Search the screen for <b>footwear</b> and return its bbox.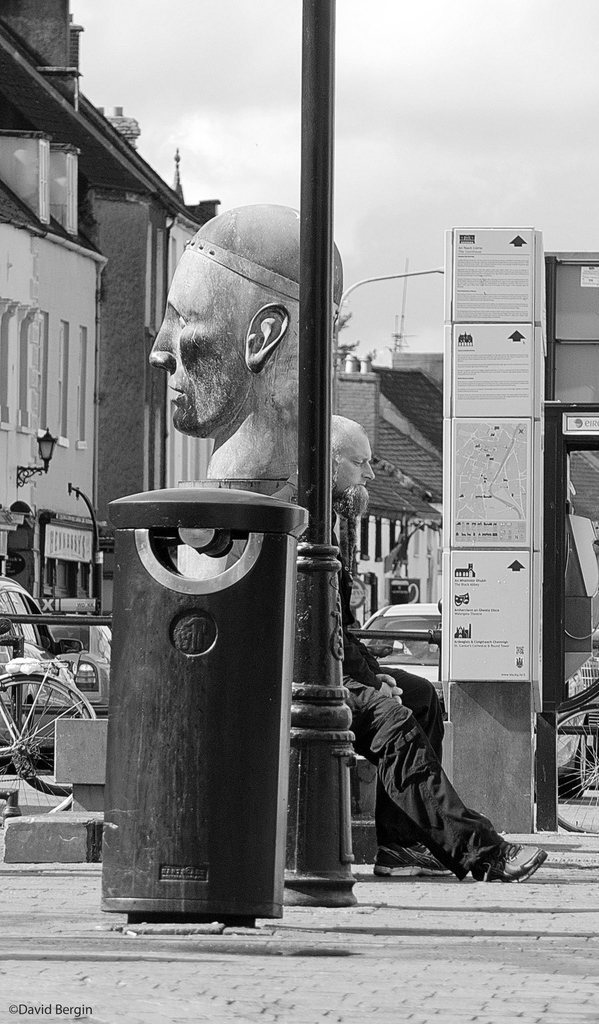
Found: <bbox>456, 822, 539, 887</bbox>.
